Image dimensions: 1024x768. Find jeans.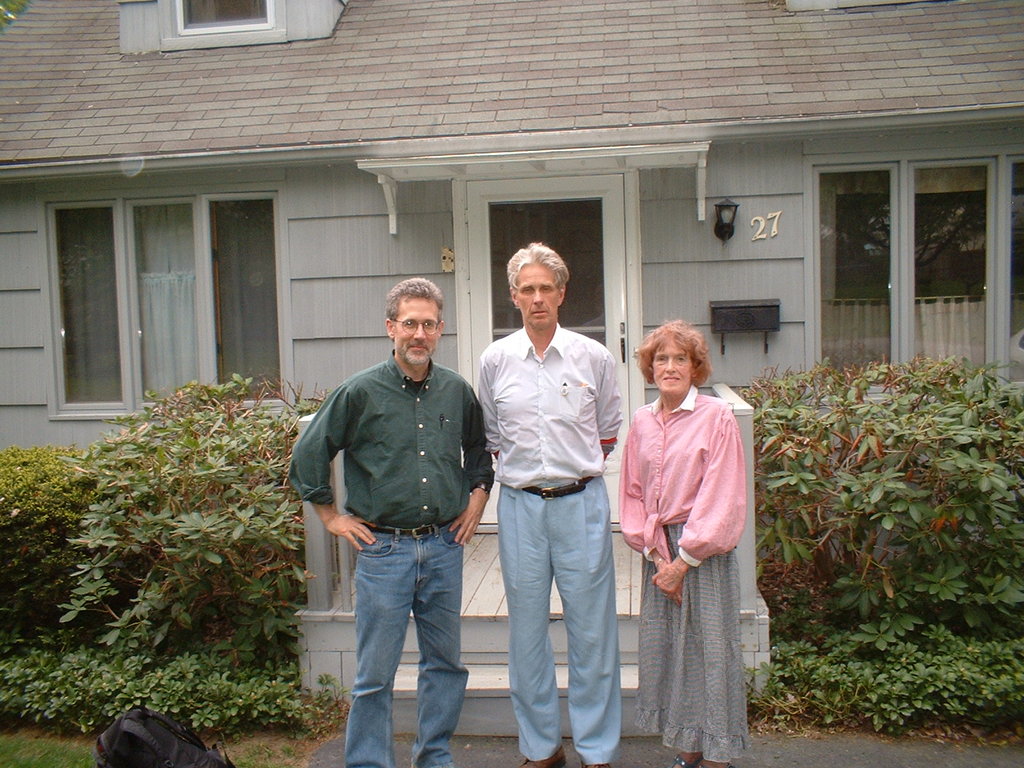
{"left": 332, "top": 530, "right": 476, "bottom": 754}.
